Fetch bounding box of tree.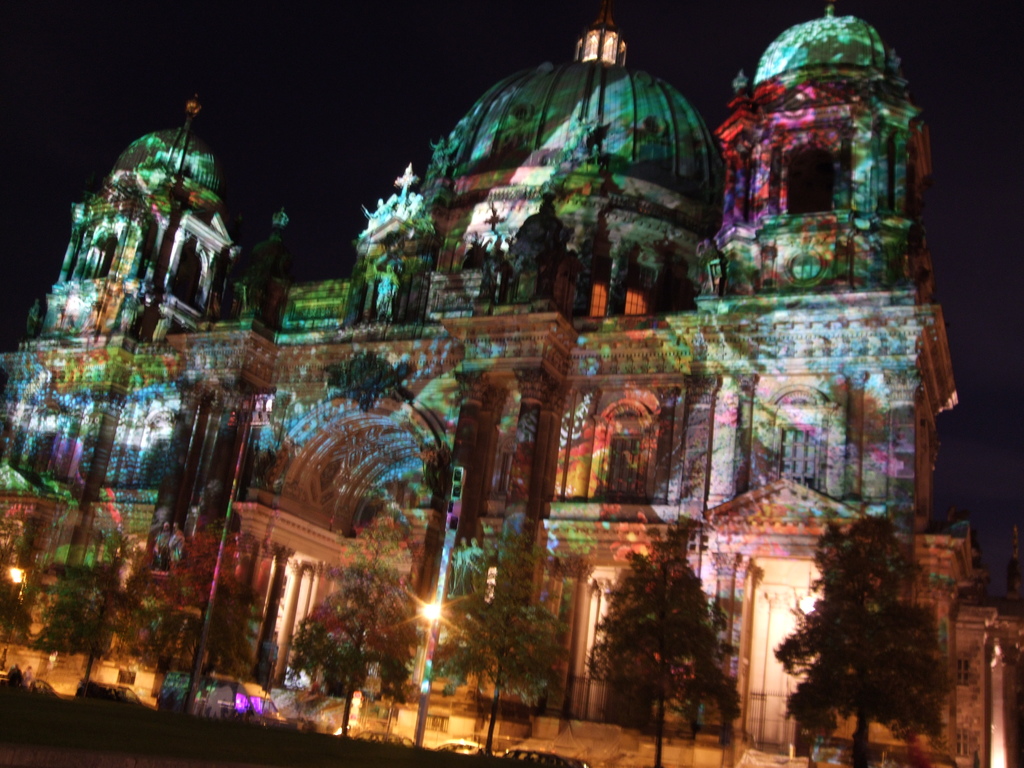
Bbox: (x1=0, y1=515, x2=39, y2=678).
